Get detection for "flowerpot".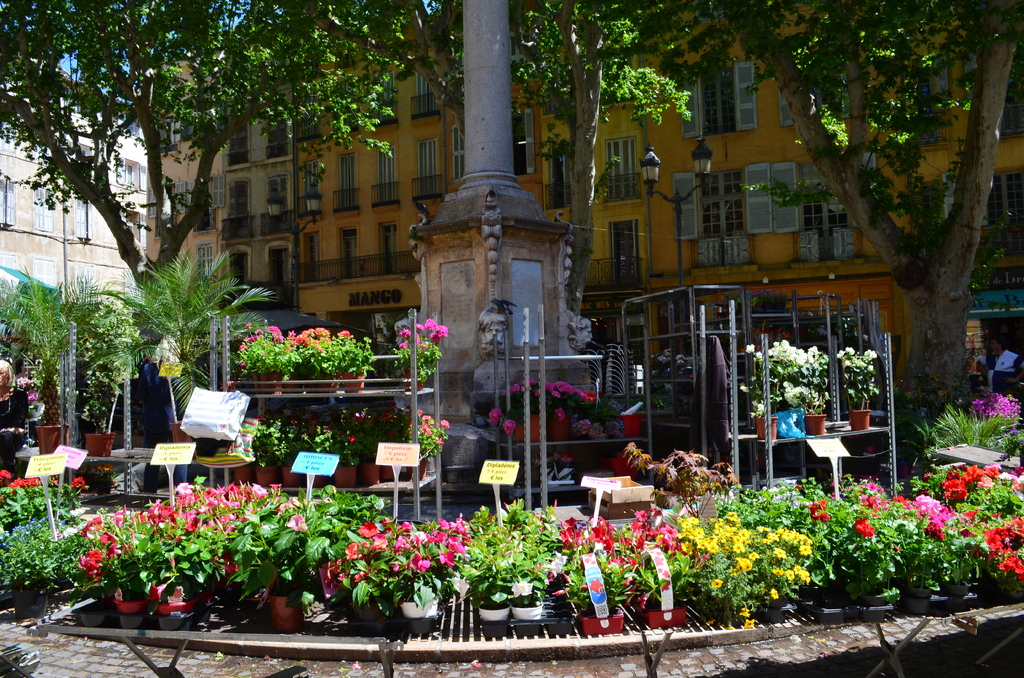
Detection: {"left": 336, "top": 462, "right": 356, "bottom": 488}.
